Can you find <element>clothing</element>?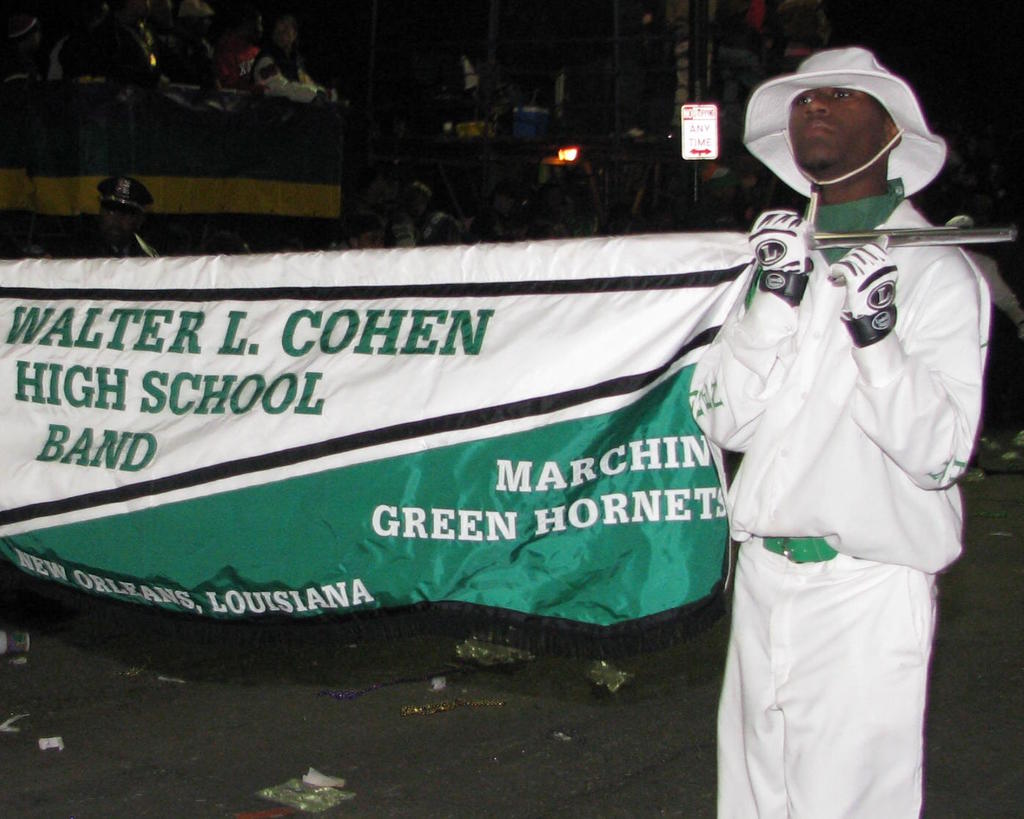
Yes, bounding box: [0,43,46,79].
